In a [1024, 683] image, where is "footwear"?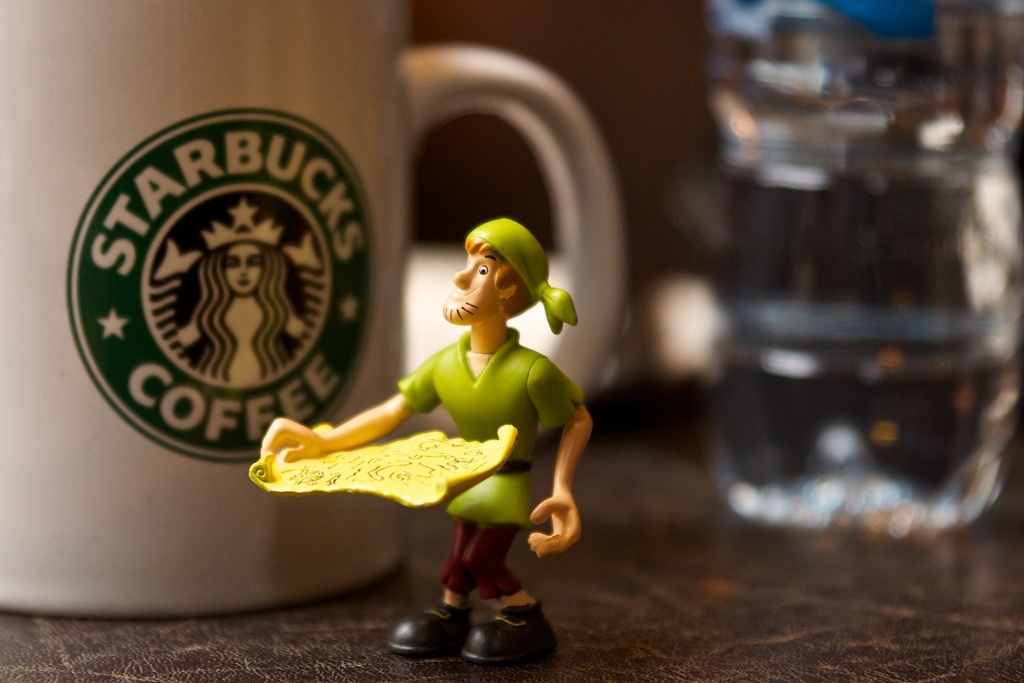
Rect(386, 603, 476, 657).
